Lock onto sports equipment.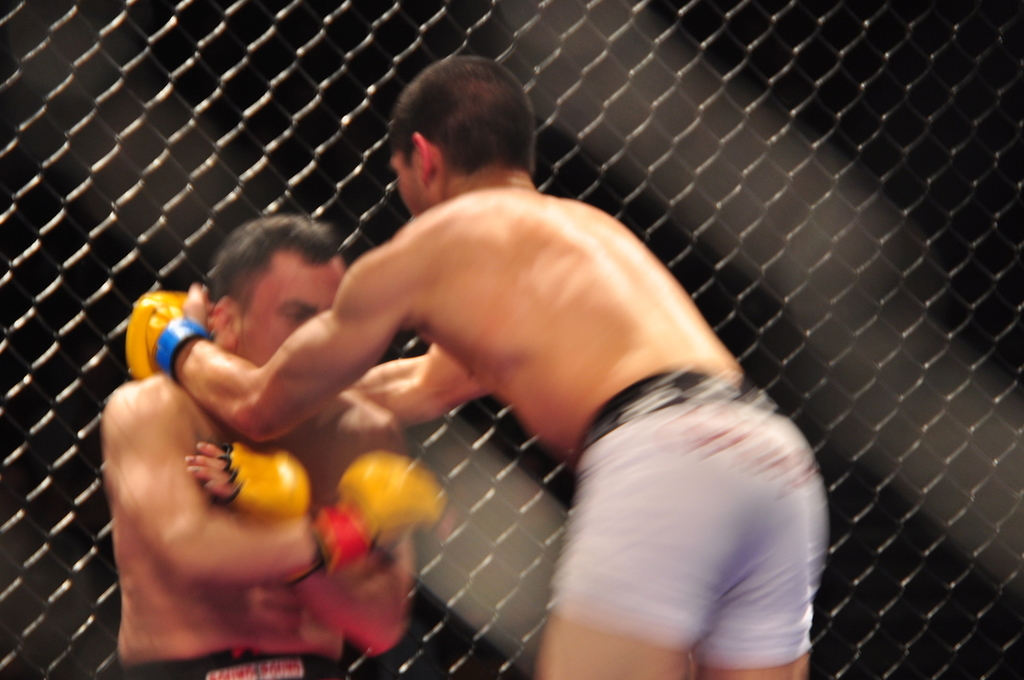
Locked: 219 435 310 536.
